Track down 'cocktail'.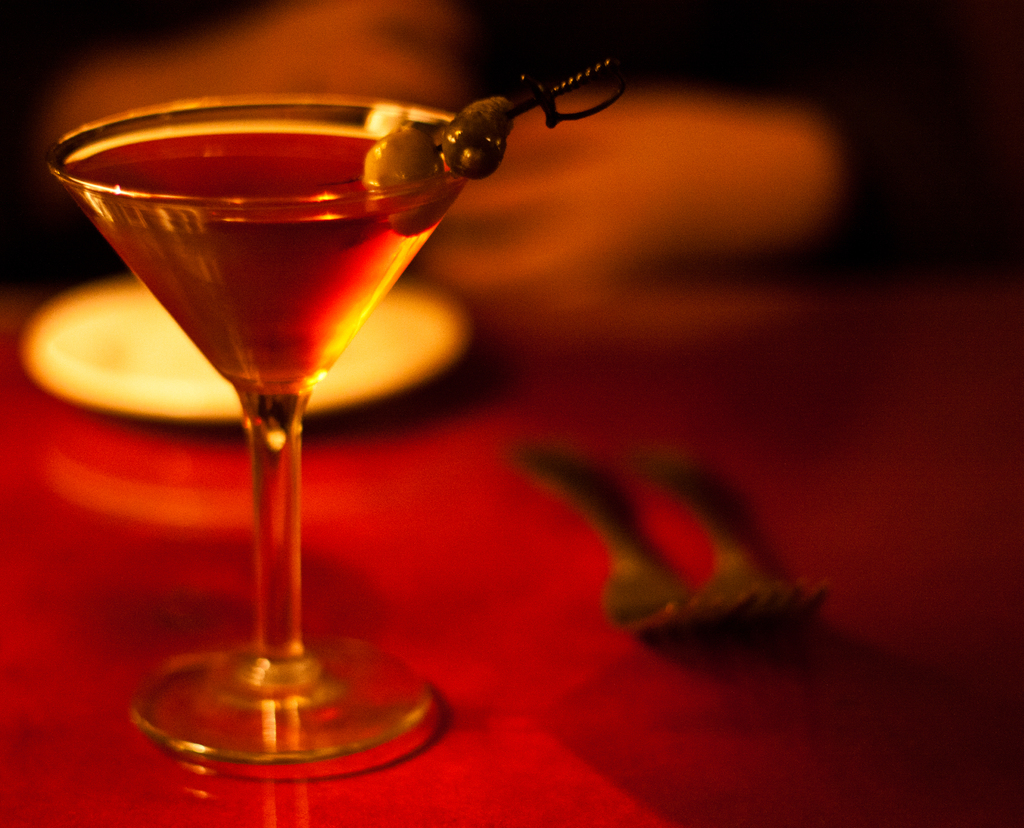
Tracked to x1=42 y1=45 x2=634 y2=759.
